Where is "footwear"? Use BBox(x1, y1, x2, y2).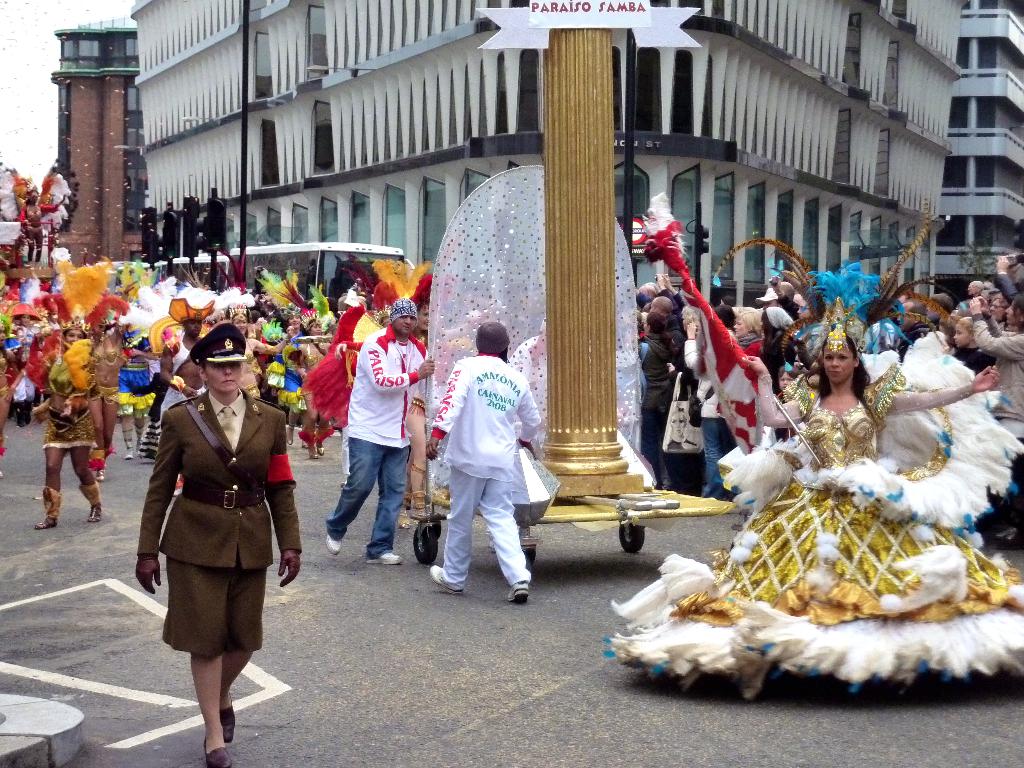
BBox(221, 694, 236, 741).
